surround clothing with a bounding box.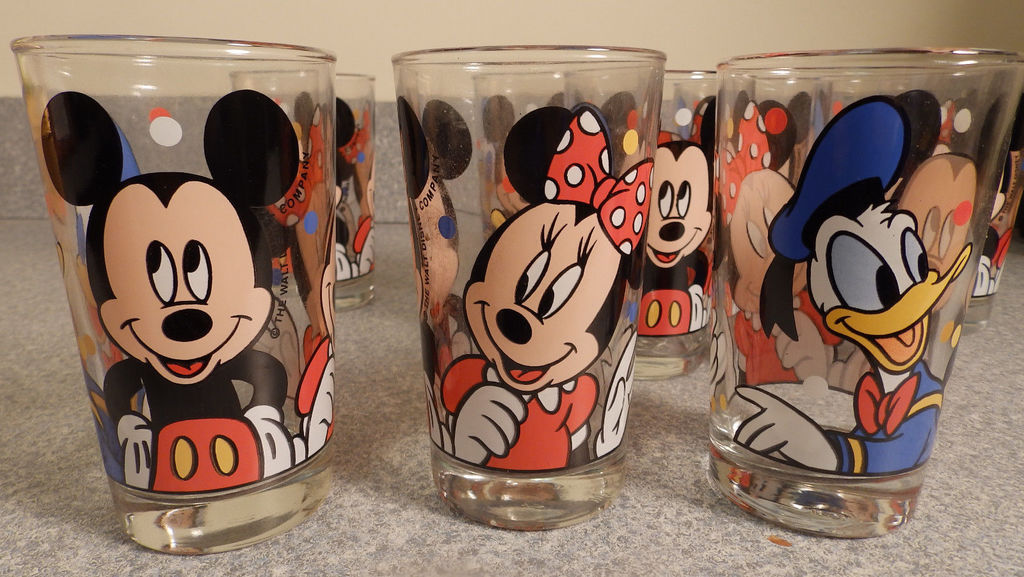
<box>294,333,332,439</box>.
